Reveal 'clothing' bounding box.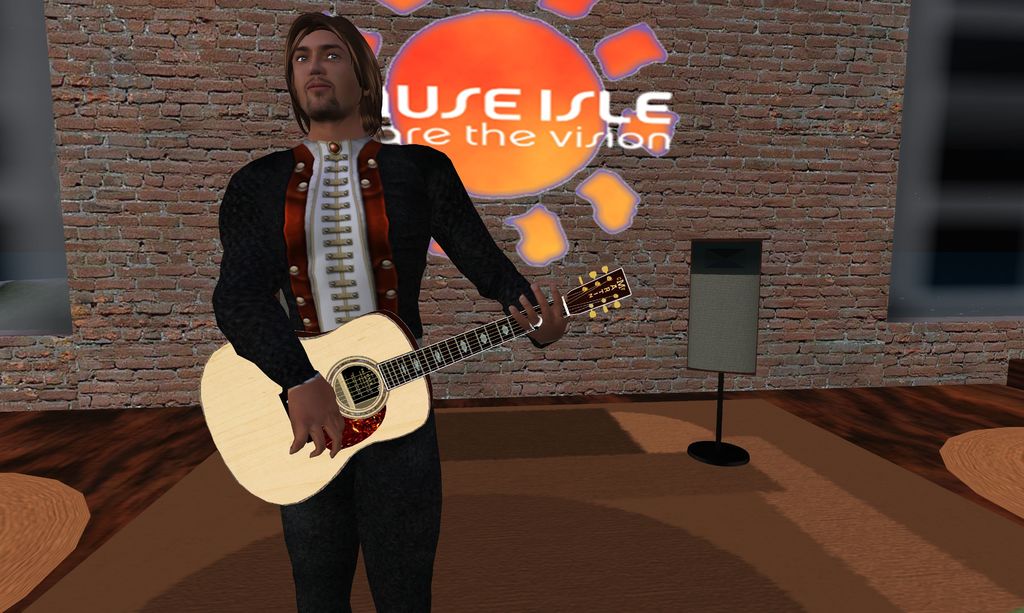
Revealed: pyautogui.locateOnScreen(206, 140, 545, 612).
